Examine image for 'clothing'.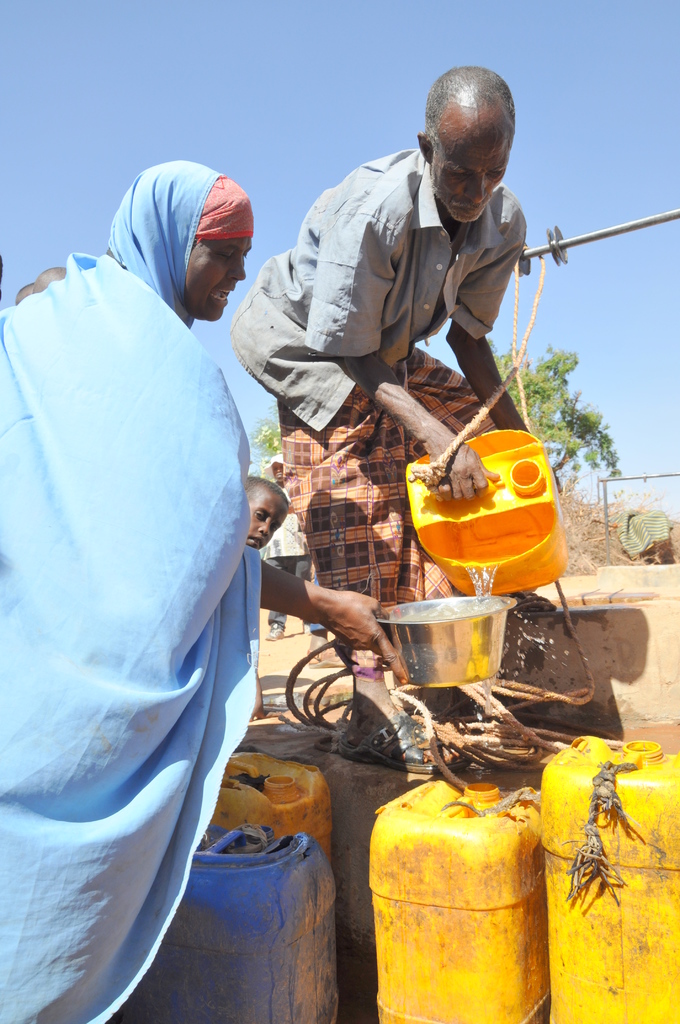
Examination result: {"left": 232, "top": 147, "right": 528, "bottom": 651}.
